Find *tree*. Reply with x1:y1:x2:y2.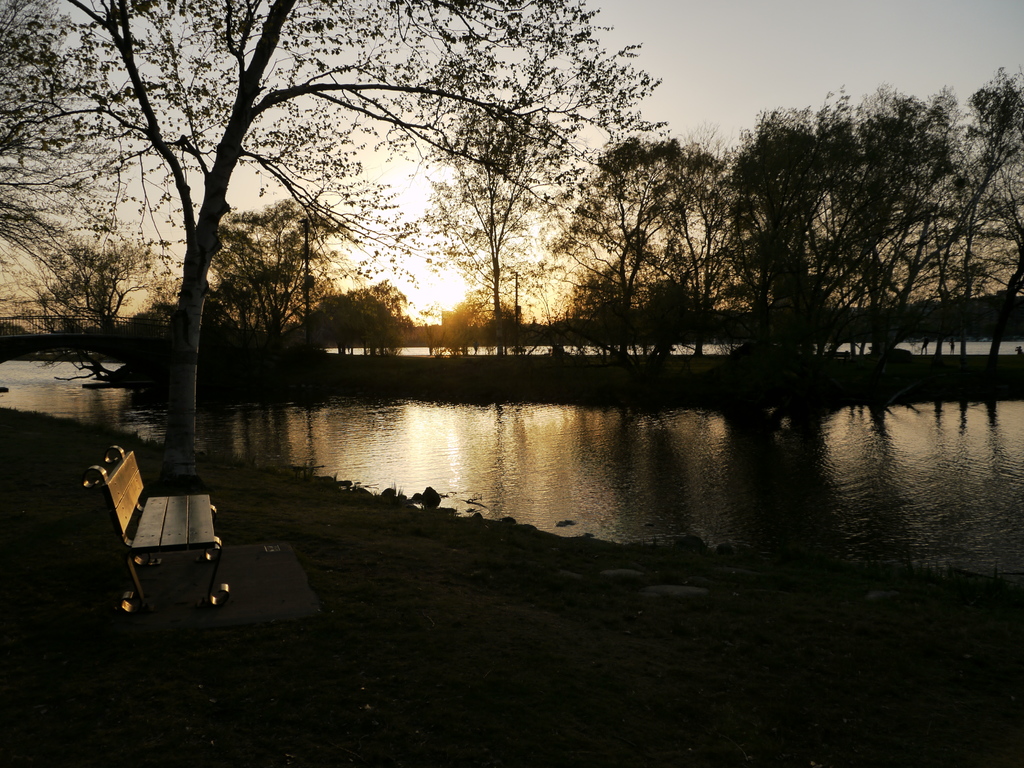
0:0:129:336.
